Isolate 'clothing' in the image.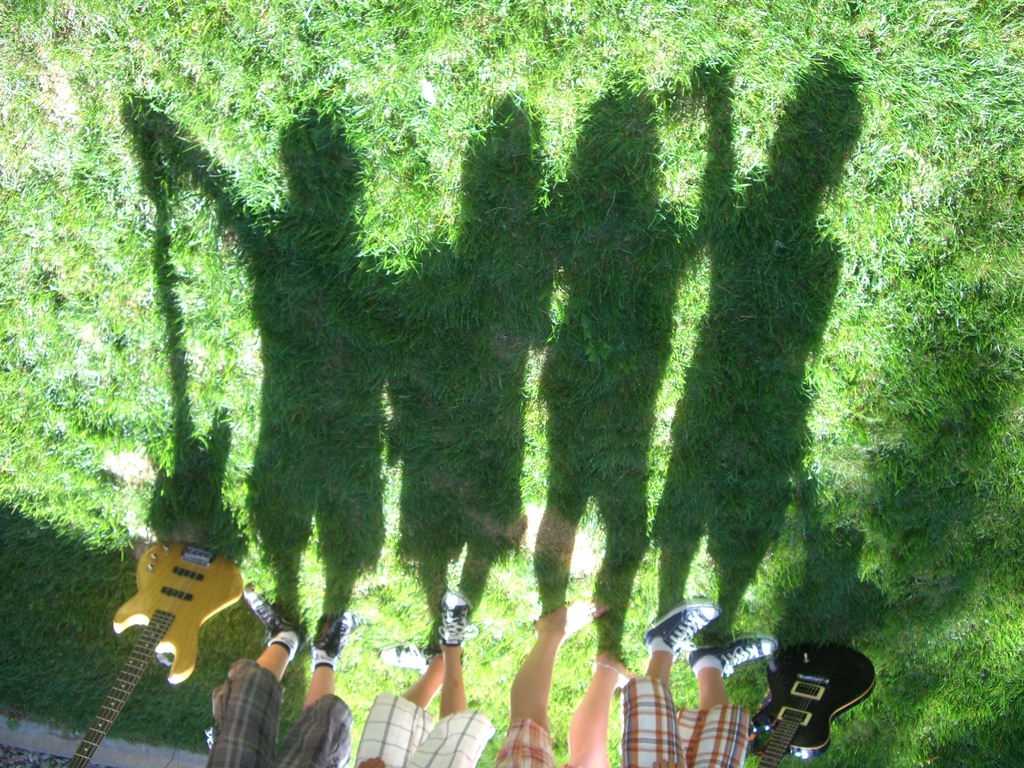
Isolated region: [496,724,552,767].
